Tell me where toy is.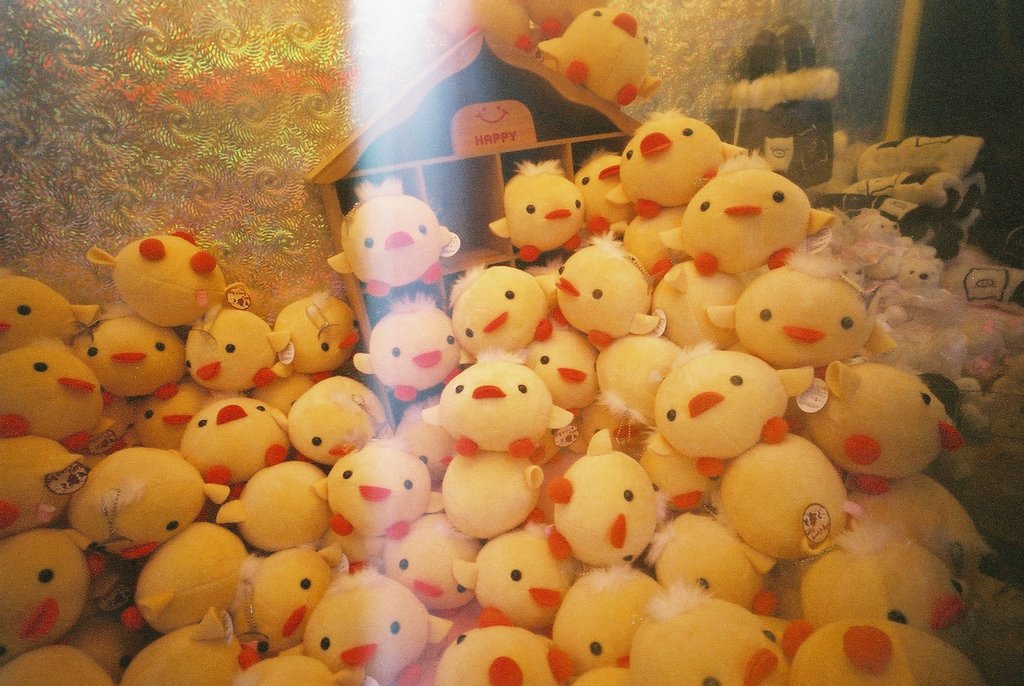
toy is at crop(0, 329, 105, 452).
